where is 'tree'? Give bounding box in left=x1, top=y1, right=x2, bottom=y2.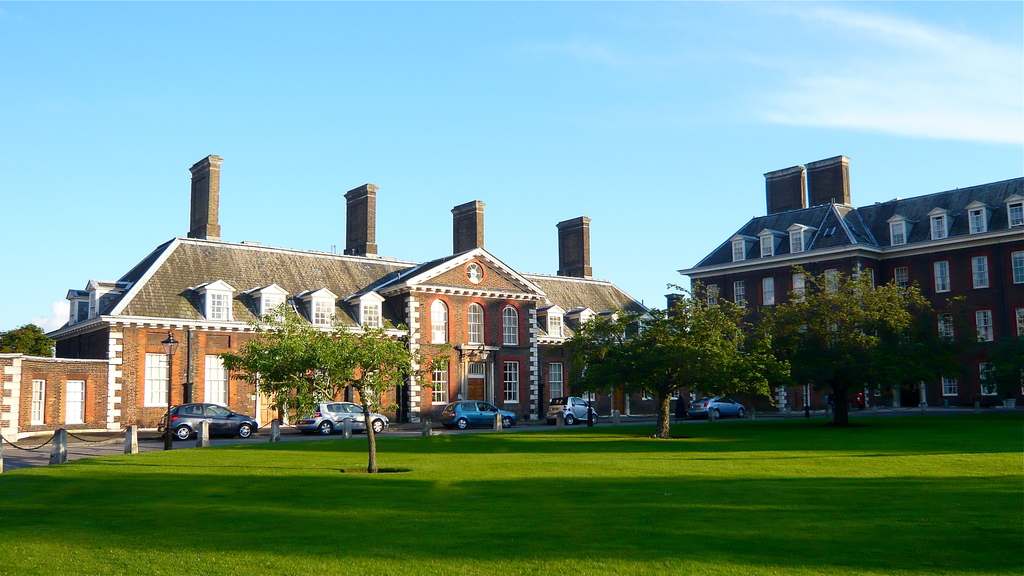
left=750, top=261, right=976, bottom=398.
